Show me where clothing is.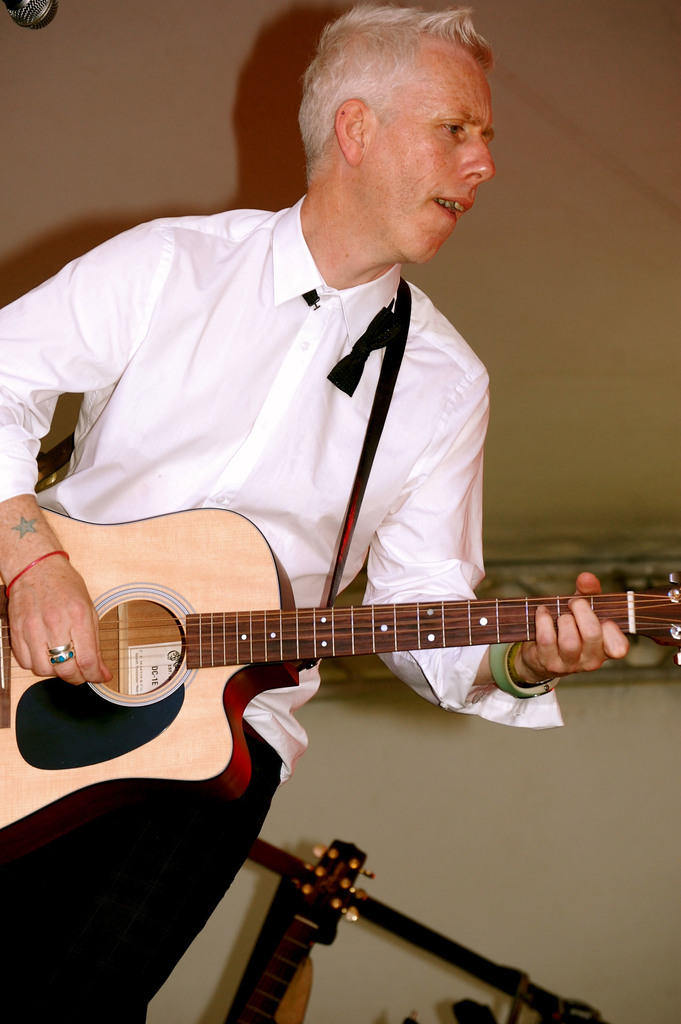
clothing is at x1=0 y1=192 x2=566 y2=1023.
